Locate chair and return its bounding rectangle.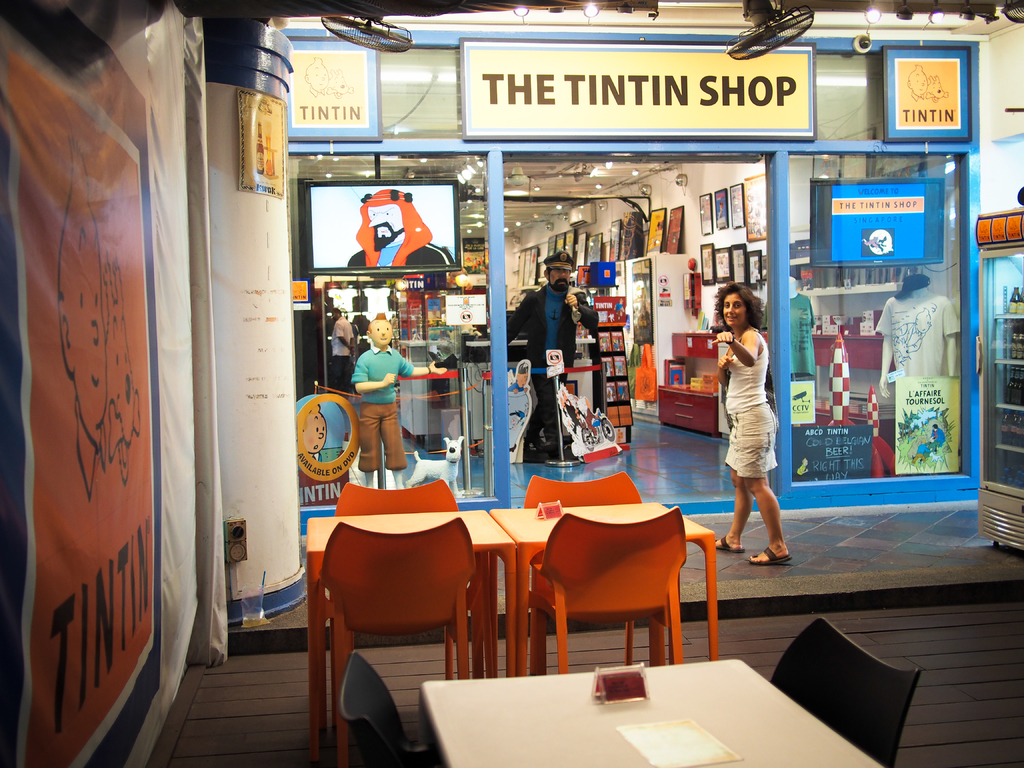
bbox(516, 472, 645, 680).
